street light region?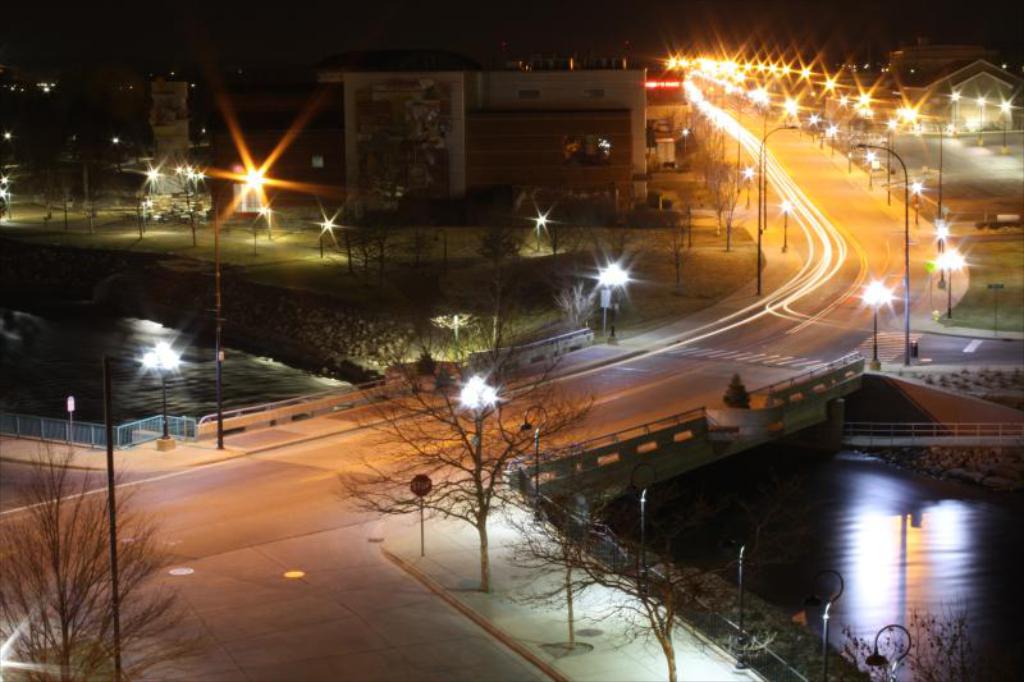
x1=172 y1=163 x2=209 y2=232
